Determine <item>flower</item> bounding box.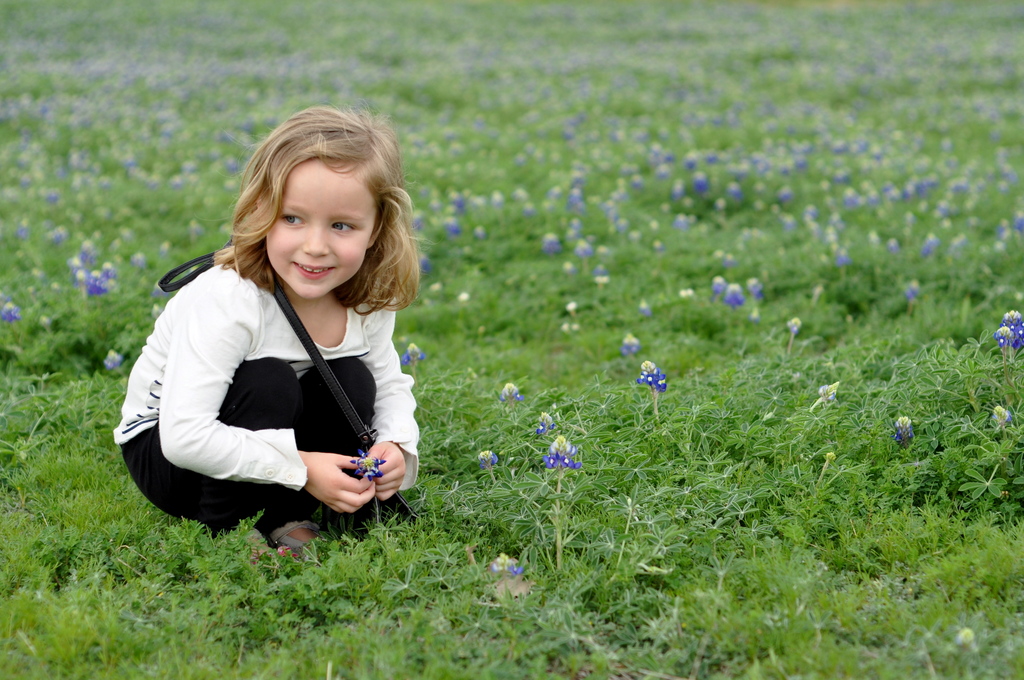
Determined: [899, 416, 913, 441].
